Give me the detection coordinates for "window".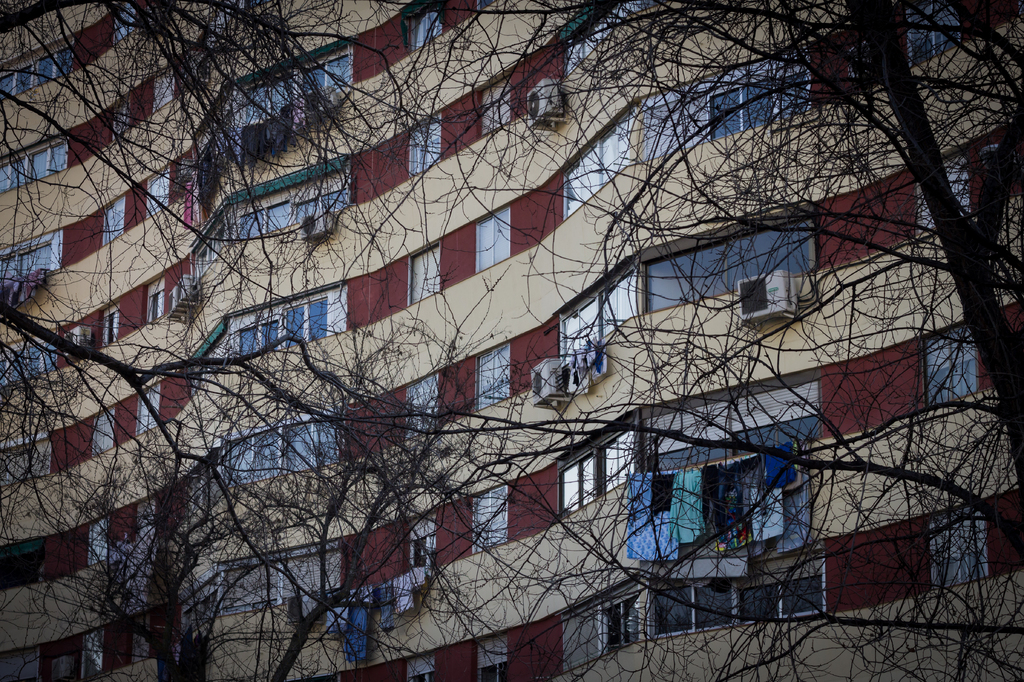
bbox(210, 44, 351, 169).
